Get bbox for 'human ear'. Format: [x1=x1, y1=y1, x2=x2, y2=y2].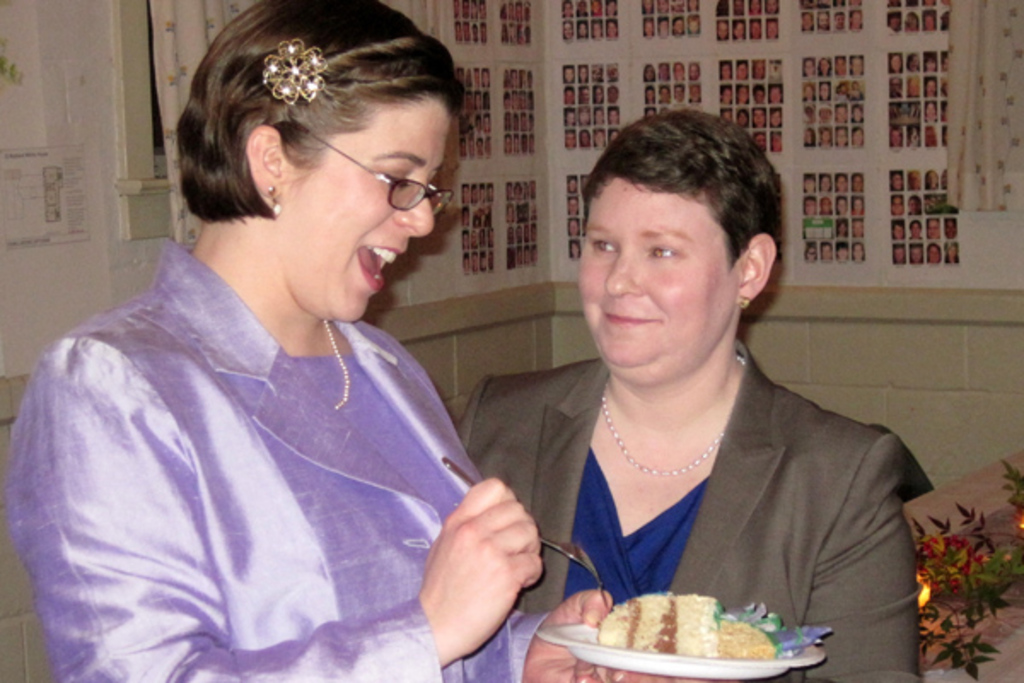
[x1=244, y1=126, x2=283, y2=210].
